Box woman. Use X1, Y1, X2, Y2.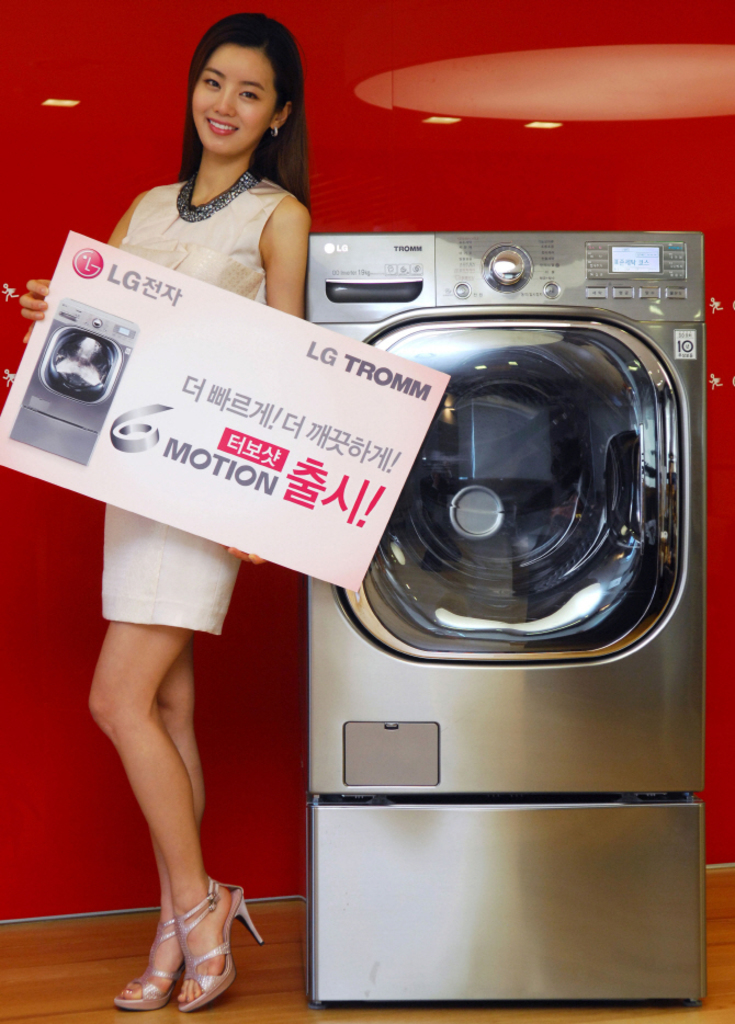
8, 11, 317, 1019.
